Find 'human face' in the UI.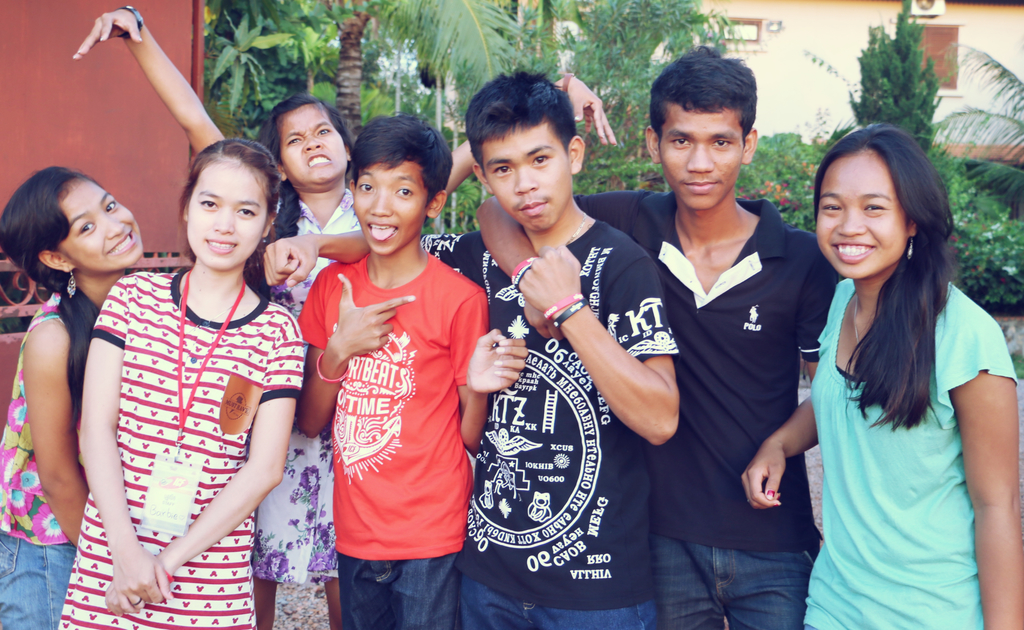
UI element at (left=184, top=164, right=271, bottom=272).
